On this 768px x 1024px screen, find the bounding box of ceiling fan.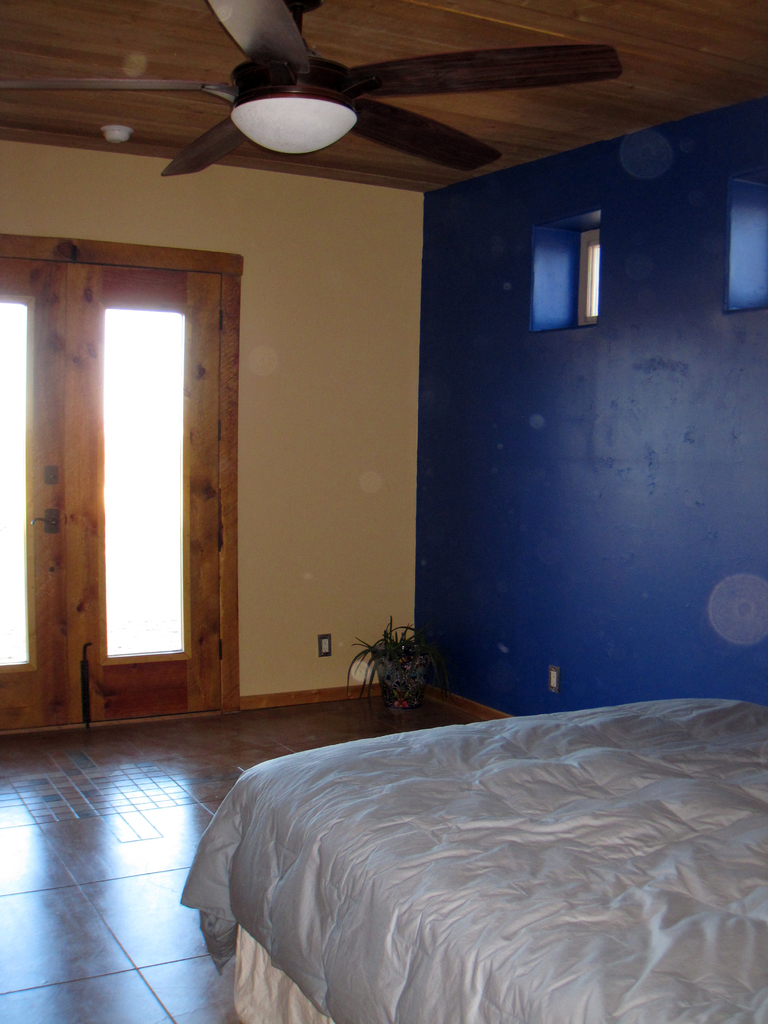
Bounding box: [left=0, top=0, right=621, bottom=175].
